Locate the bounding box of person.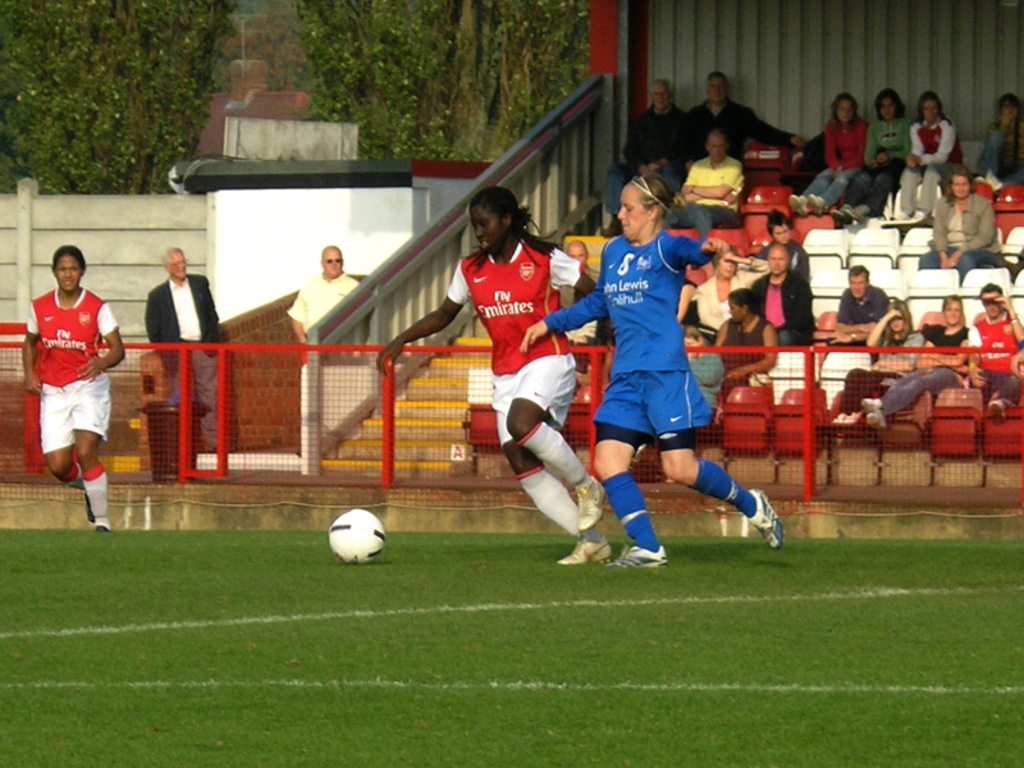
Bounding box: locate(835, 301, 925, 425).
